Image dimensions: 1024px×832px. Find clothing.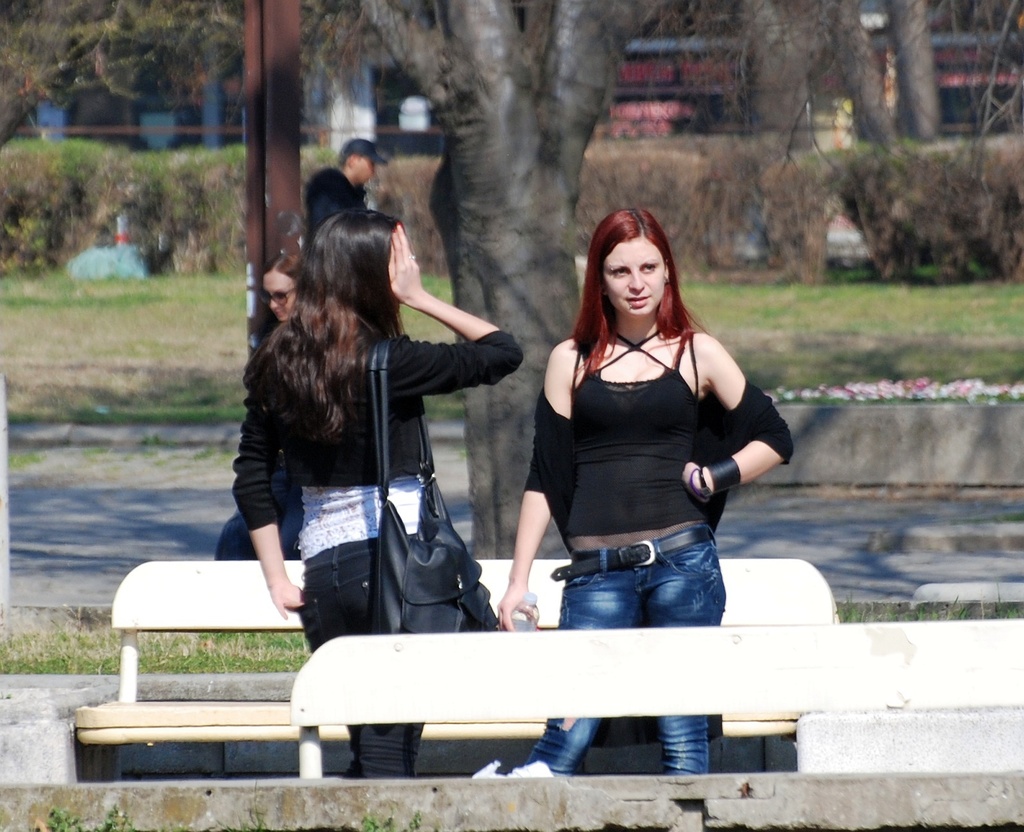
302, 167, 372, 249.
